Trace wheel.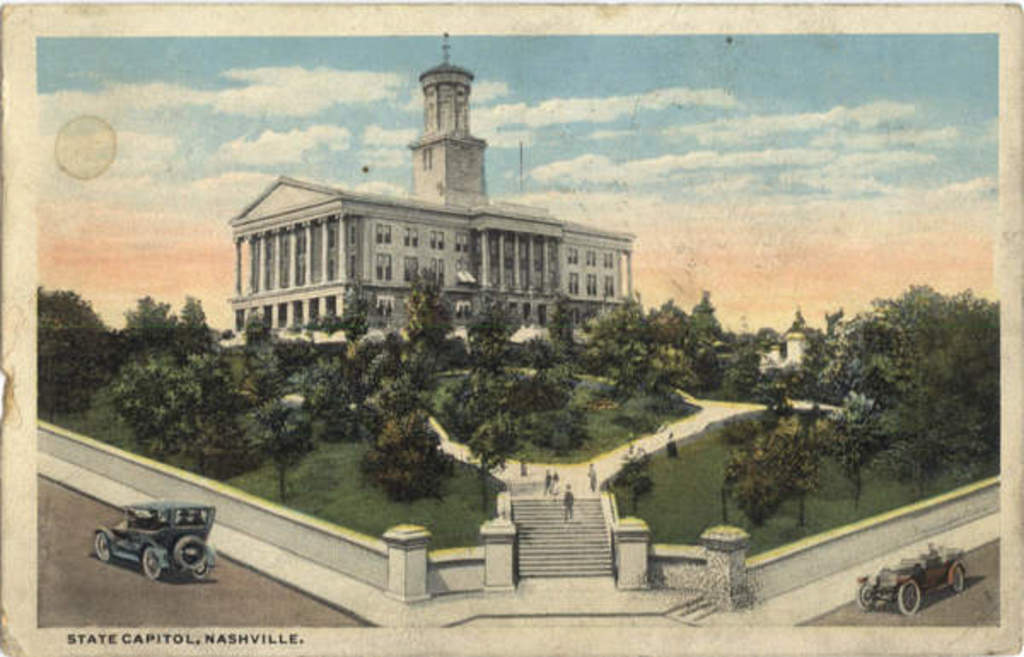
Traced to bbox=[195, 563, 212, 584].
